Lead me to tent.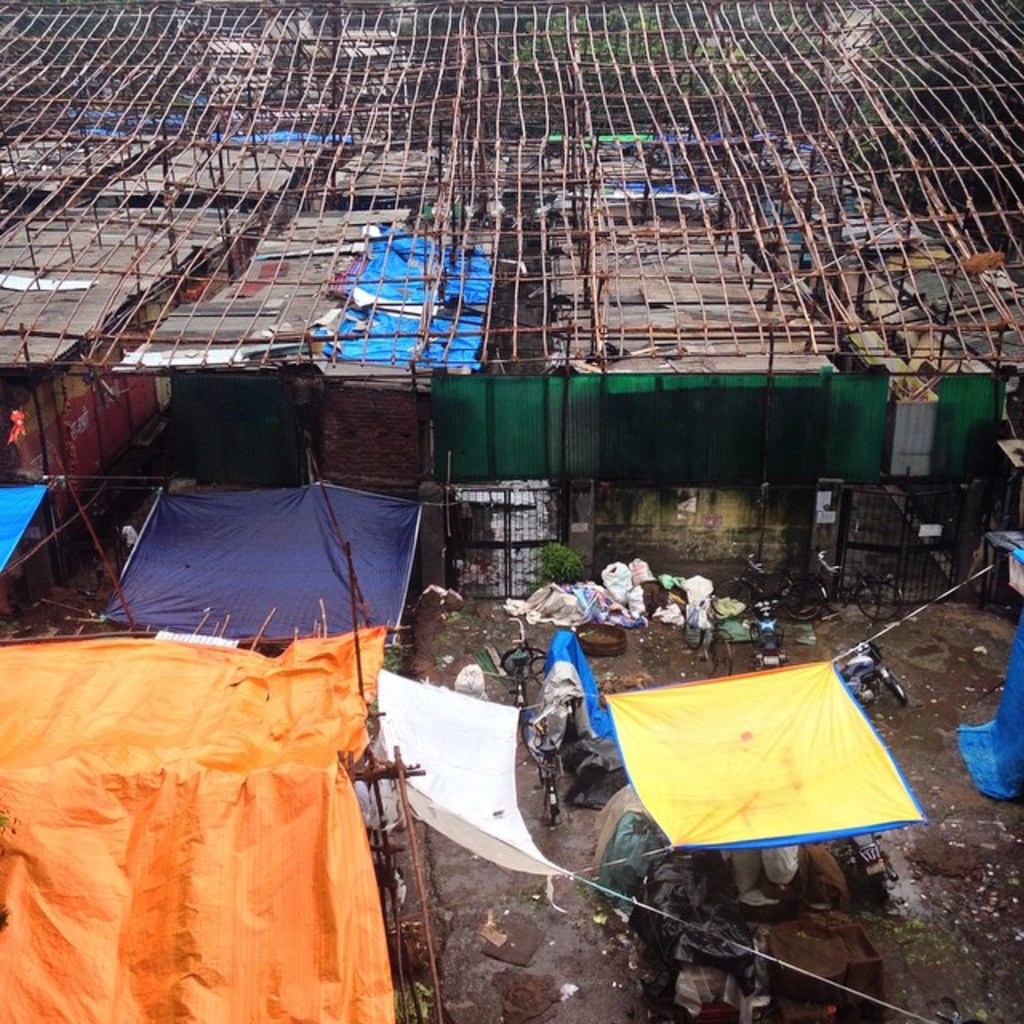
Lead to left=594, top=672, right=922, bottom=893.
